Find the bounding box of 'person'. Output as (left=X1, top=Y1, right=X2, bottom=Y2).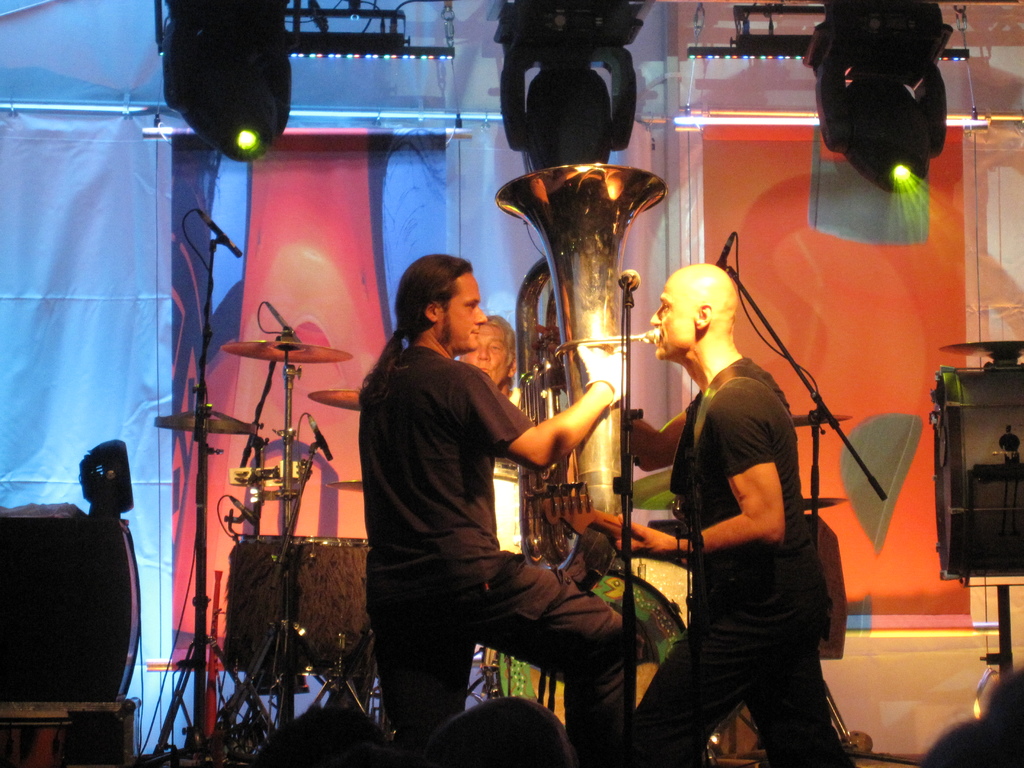
(left=458, top=314, right=575, bottom=553).
